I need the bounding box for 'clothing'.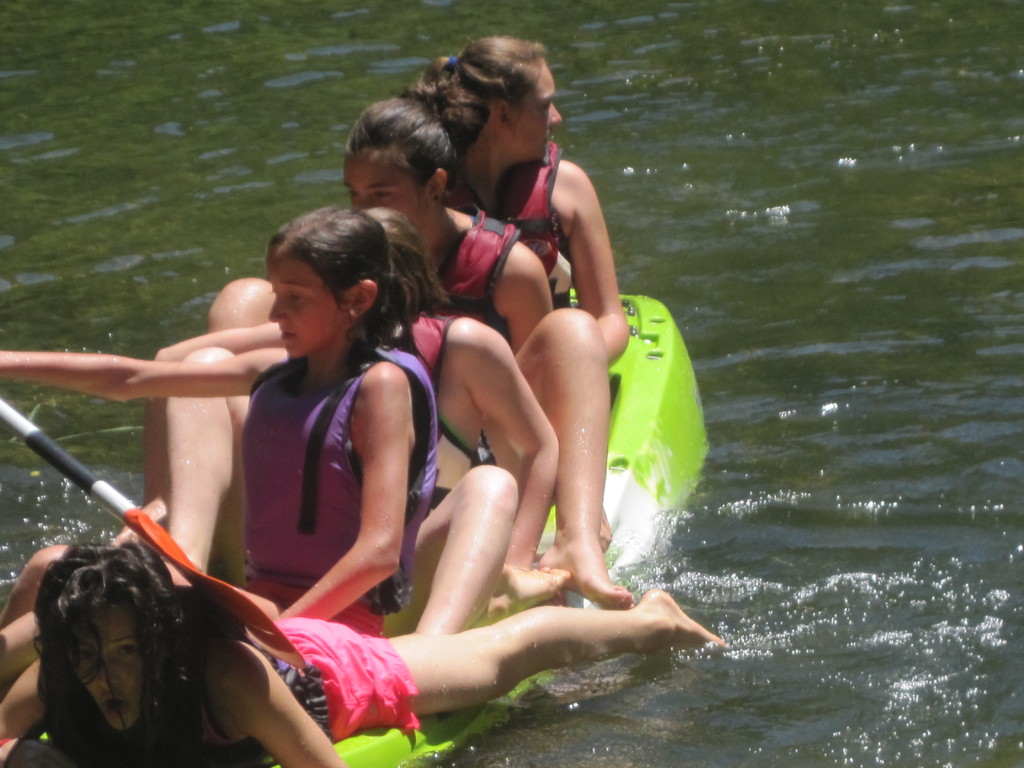
Here it is: region(431, 132, 582, 308).
